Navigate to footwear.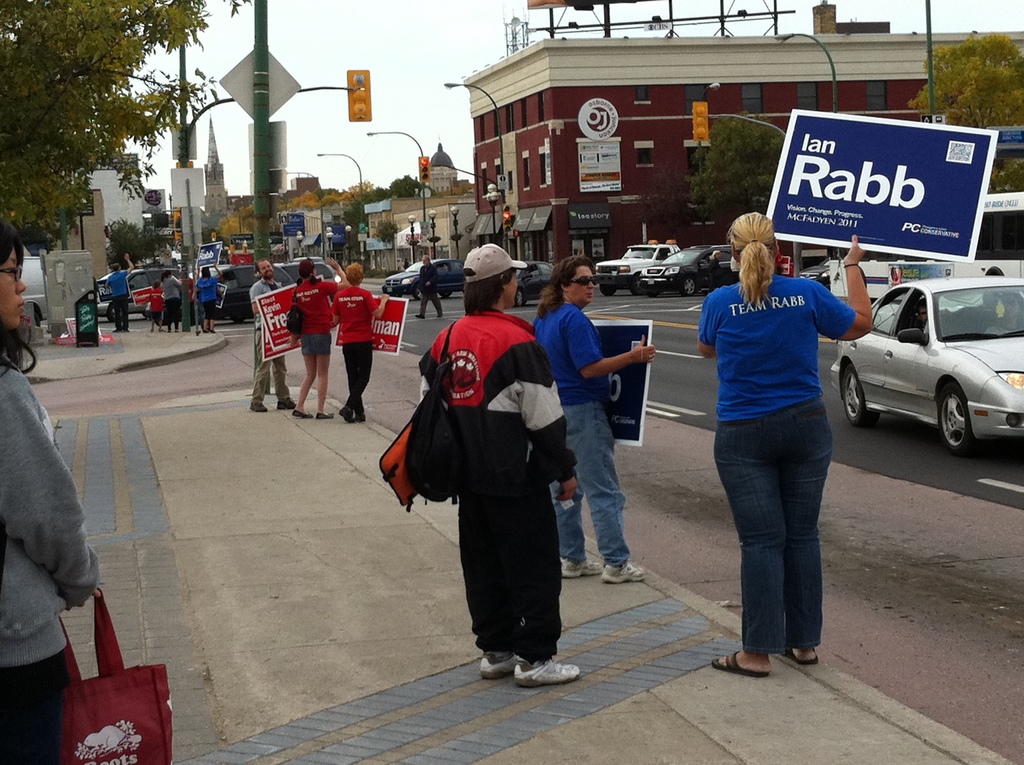
Navigation target: detection(358, 407, 365, 421).
